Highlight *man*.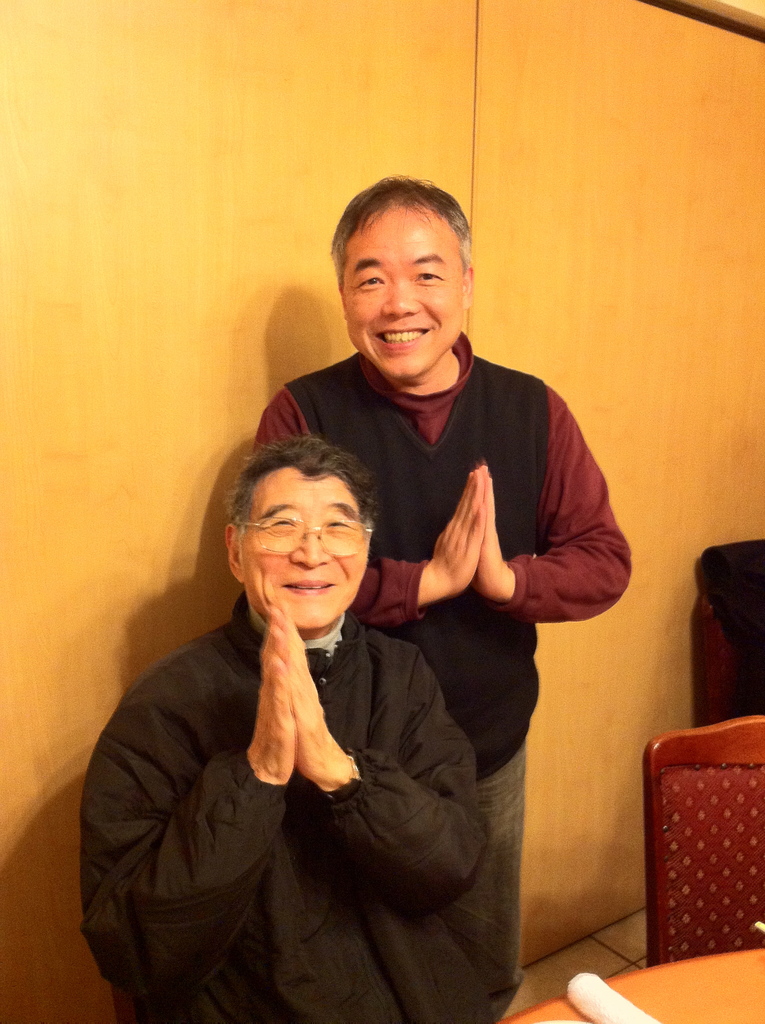
Highlighted region: bbox=(248, 169, 660, 1023).
